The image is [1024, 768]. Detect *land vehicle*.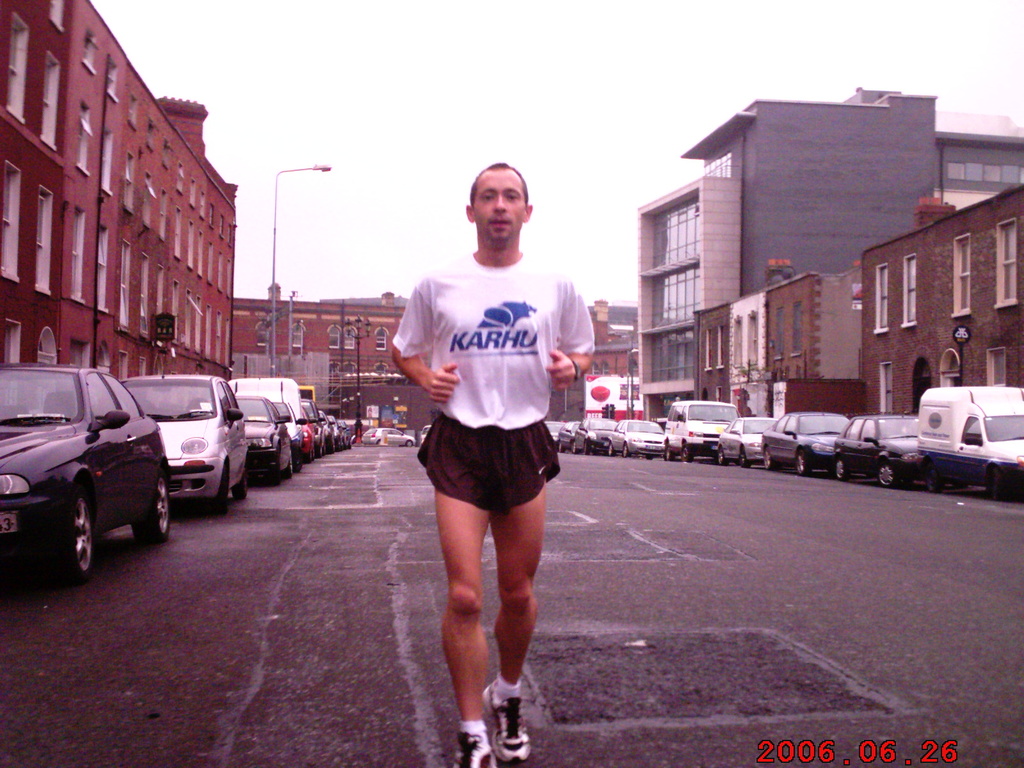
Detection: BBox(546, 417, 556, 442).
